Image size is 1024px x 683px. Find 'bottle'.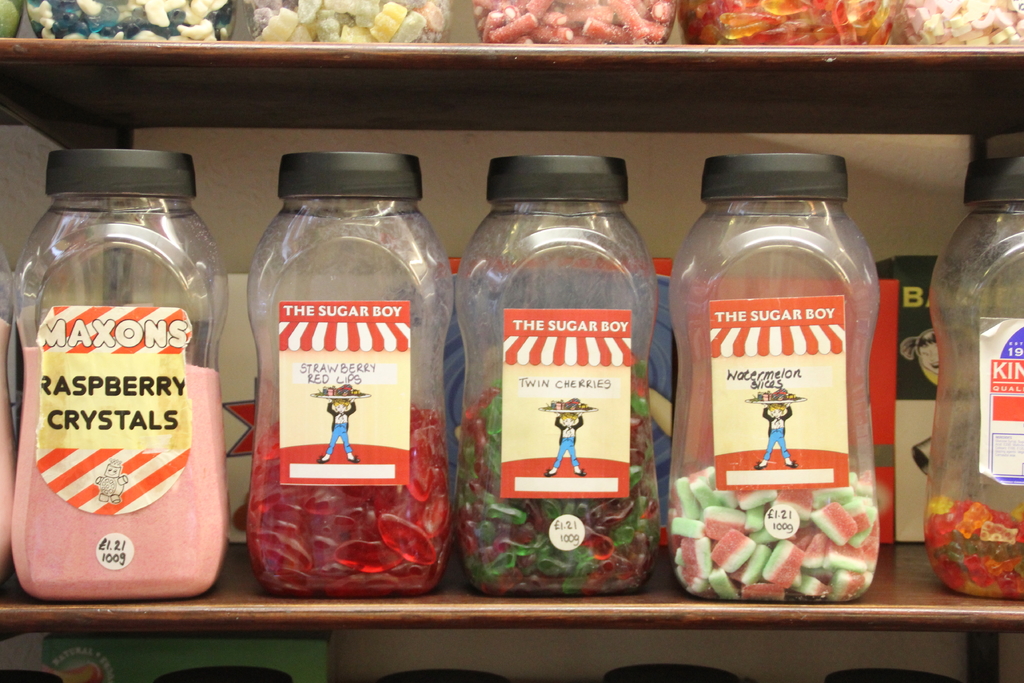
888/0/1023/50.
